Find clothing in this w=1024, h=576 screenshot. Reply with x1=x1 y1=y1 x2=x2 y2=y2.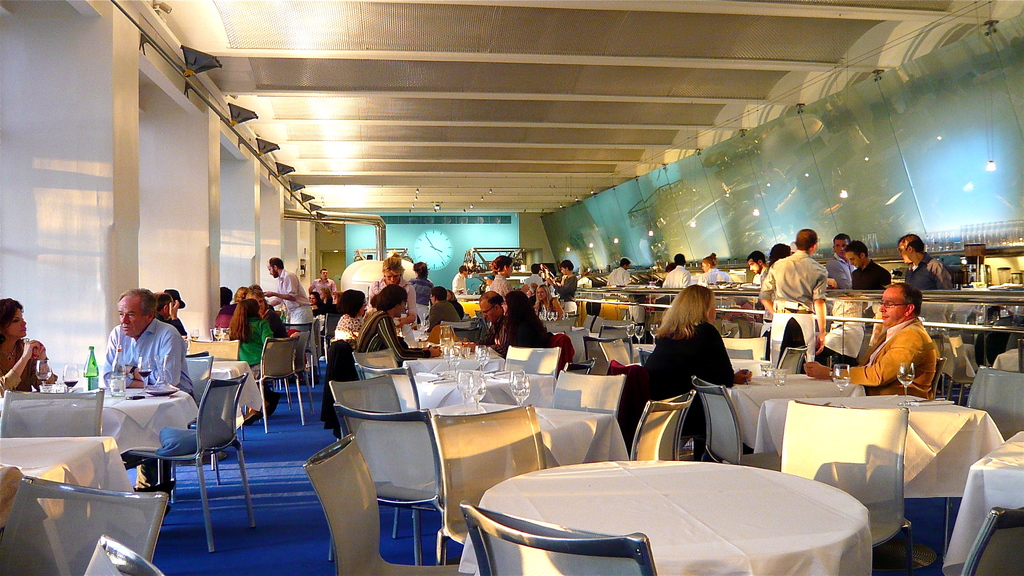
x1=155 y1=311 x2=185 y2=334.
